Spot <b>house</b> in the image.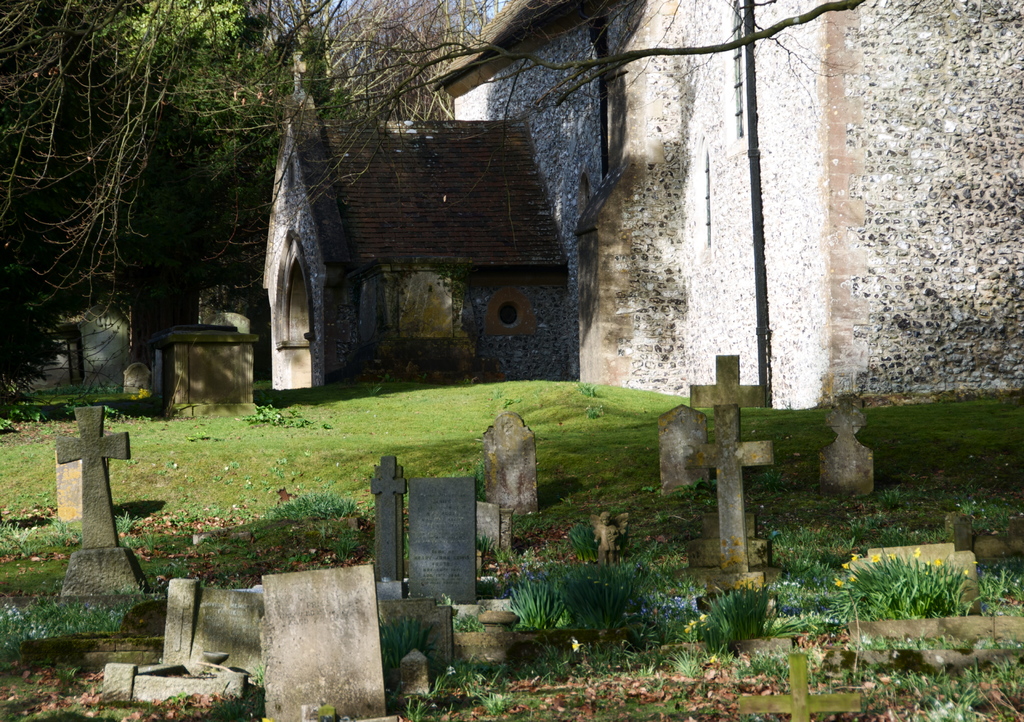
<b>house</b> found at 220/86/660/410.
